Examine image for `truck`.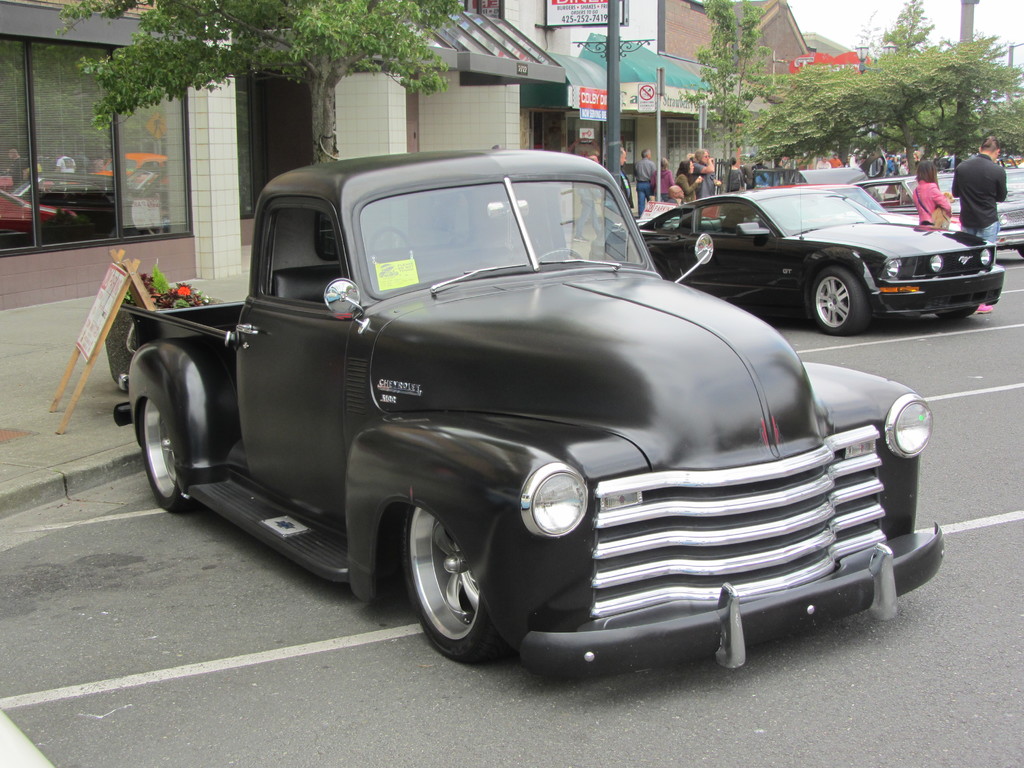
Examination result: (140,172,810,646).
